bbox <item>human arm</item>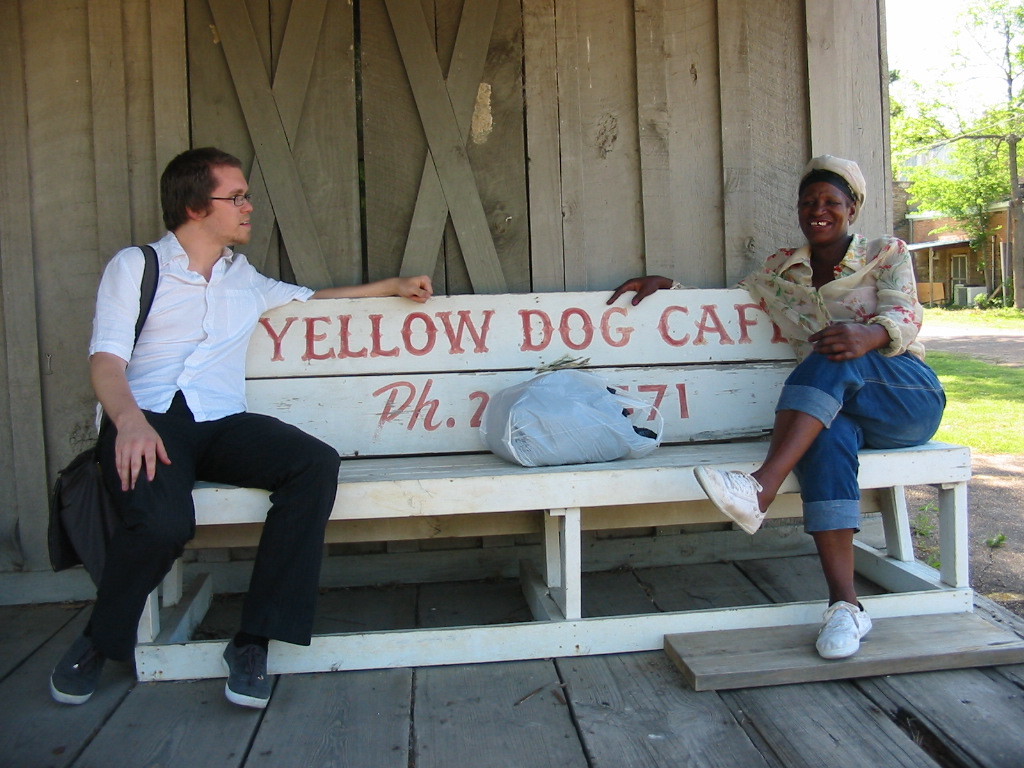
{"x1": 601, "y1": 243, "x2": 790, "y2": 307}
